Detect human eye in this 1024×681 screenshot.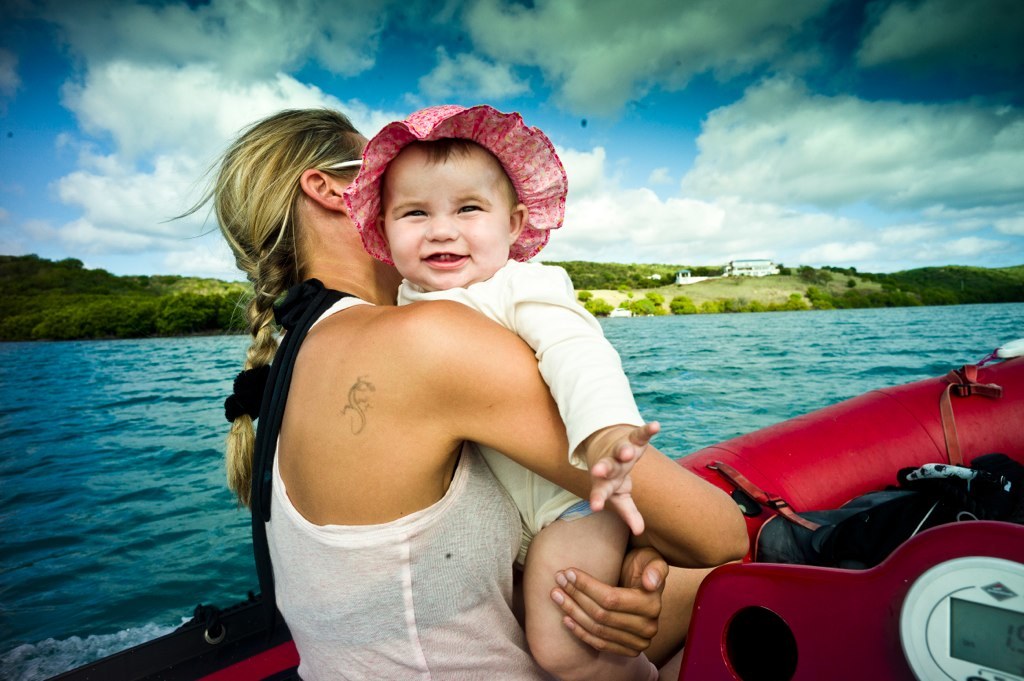
Detection: [392,206,433,222].
